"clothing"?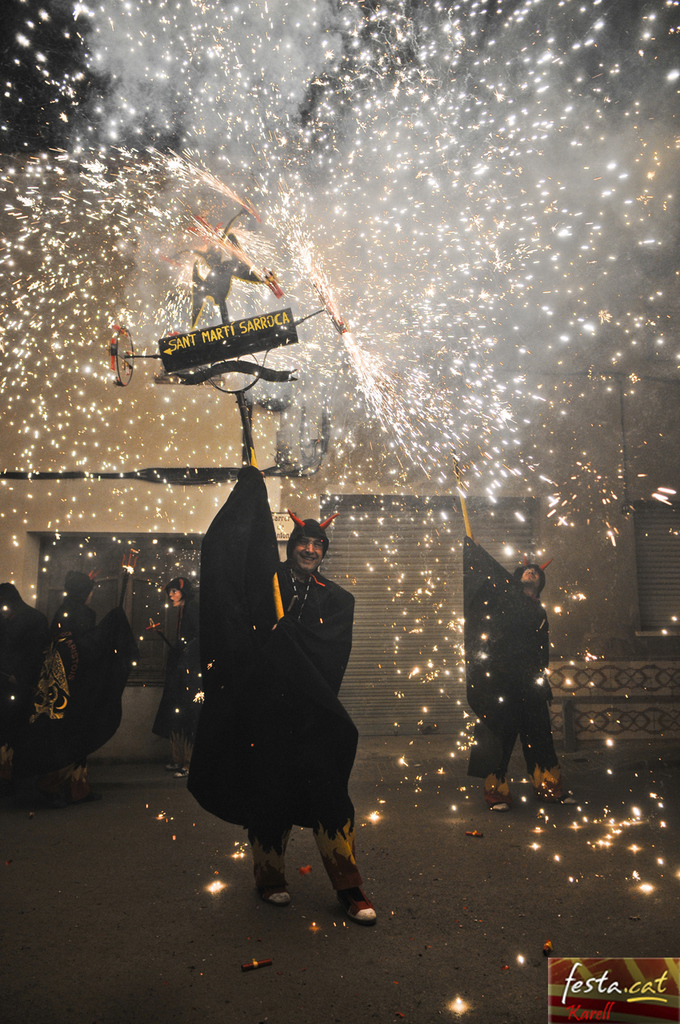
(x1=462, y1=530, x2=570, y2=783)
